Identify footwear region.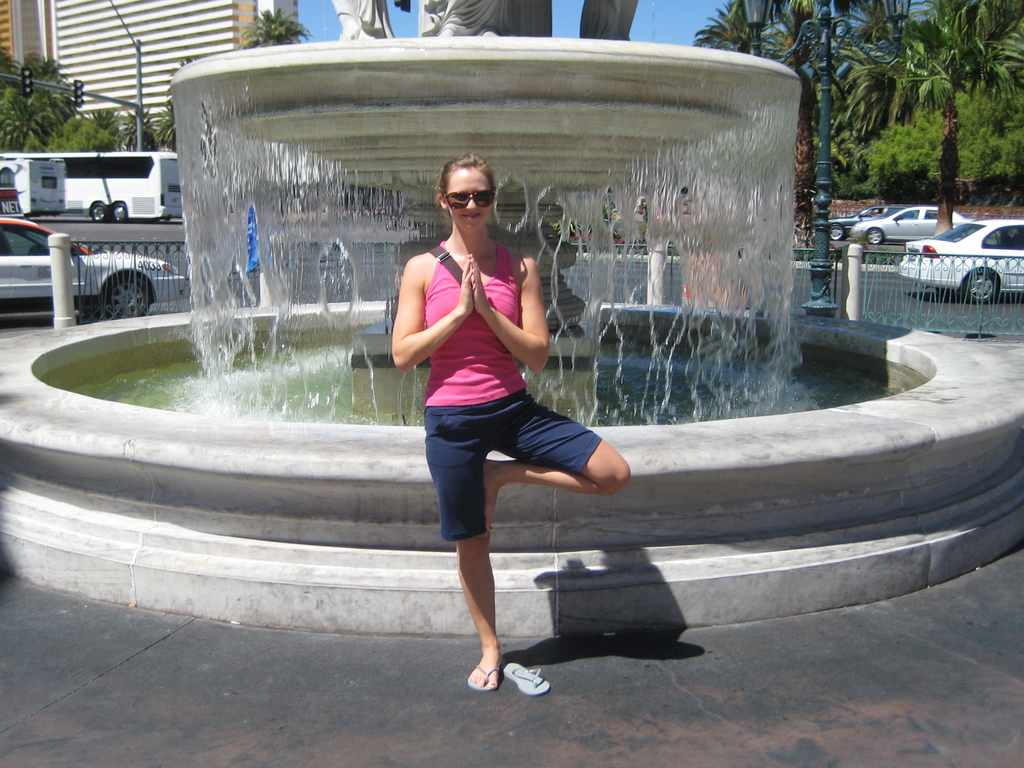
Region: x1=463, y1=648, x2=553, y2=710.
